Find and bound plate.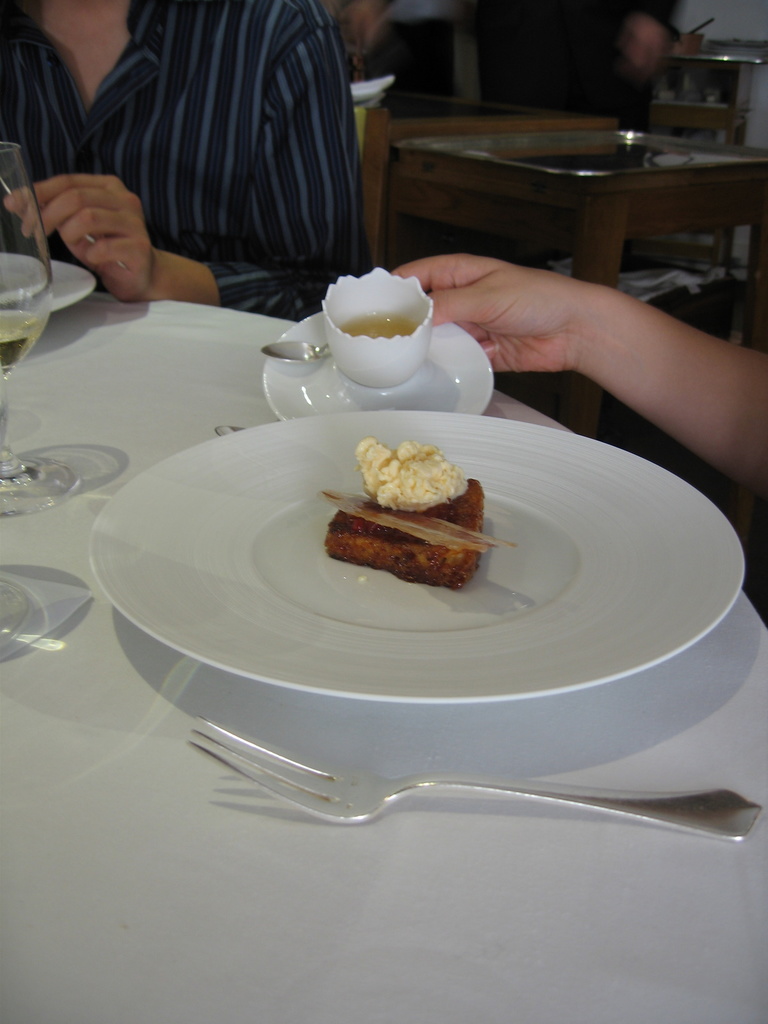
Bound: <box>263,309,499,431</box>.
